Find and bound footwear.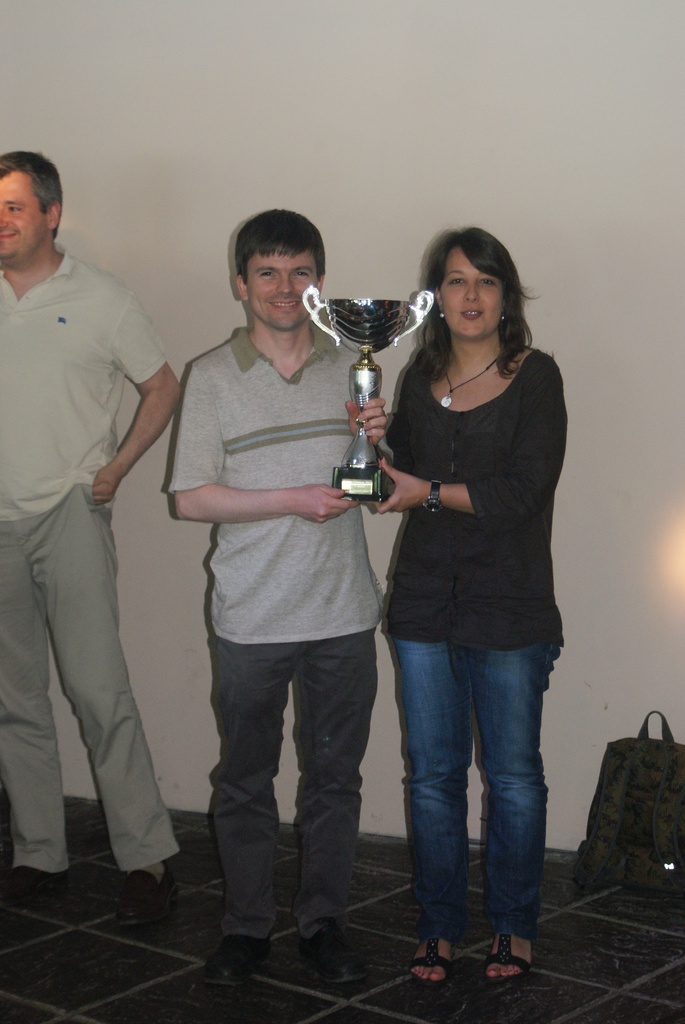
Bound: select_region(216, 937, 268, 989).
